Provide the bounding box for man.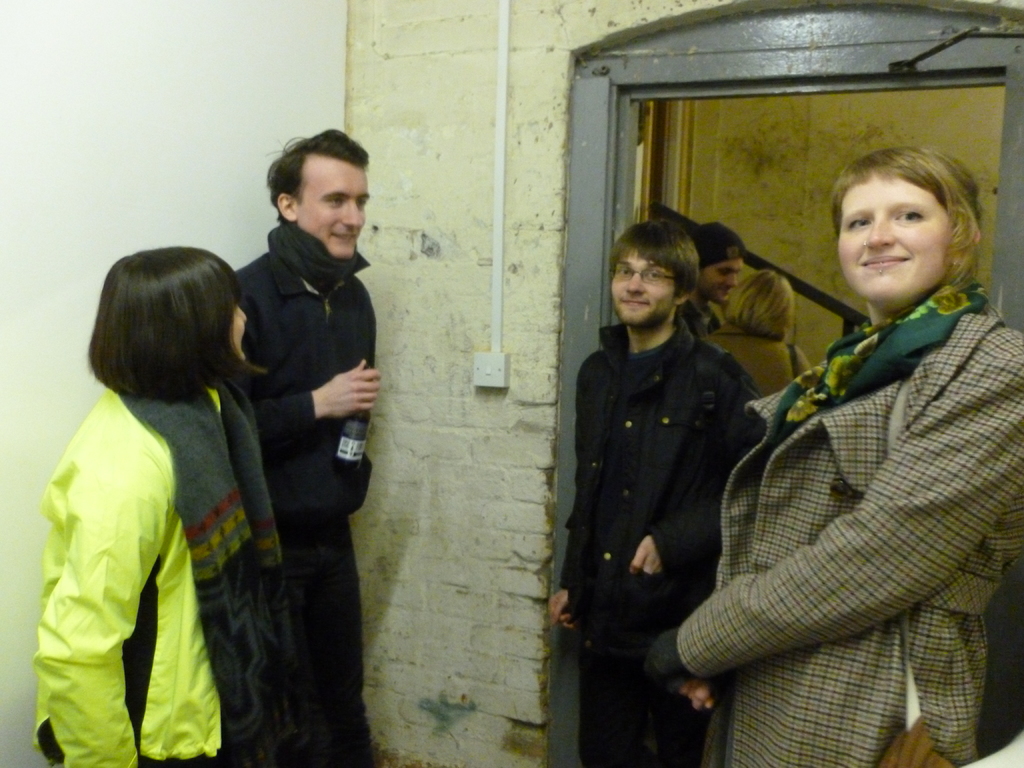
[left=670, top=223, right=753, bottom=349].
